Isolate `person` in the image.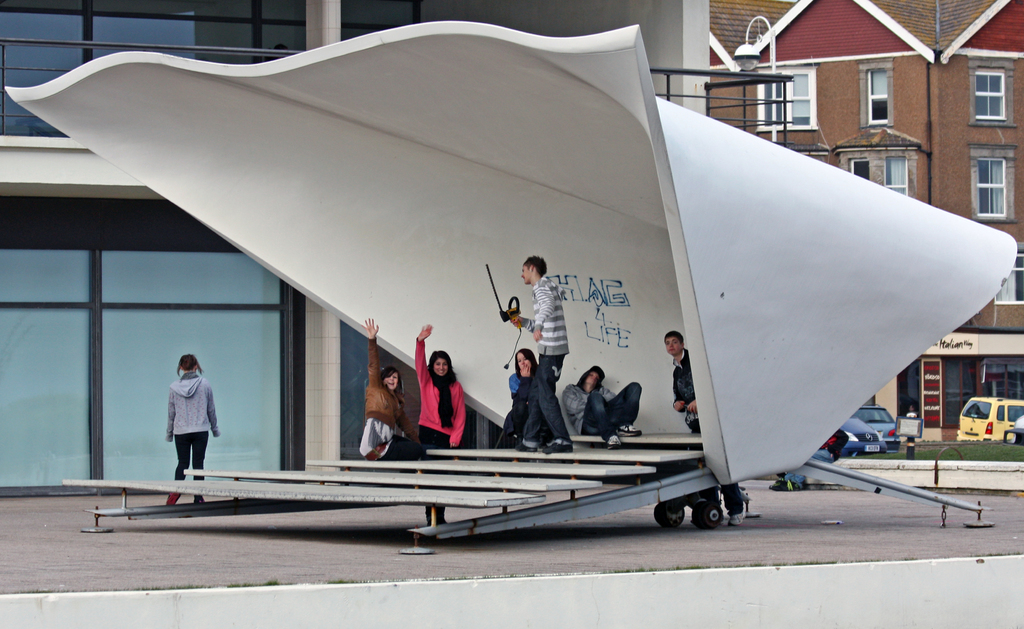
Isolated region: 352, 314, 416, 462.
